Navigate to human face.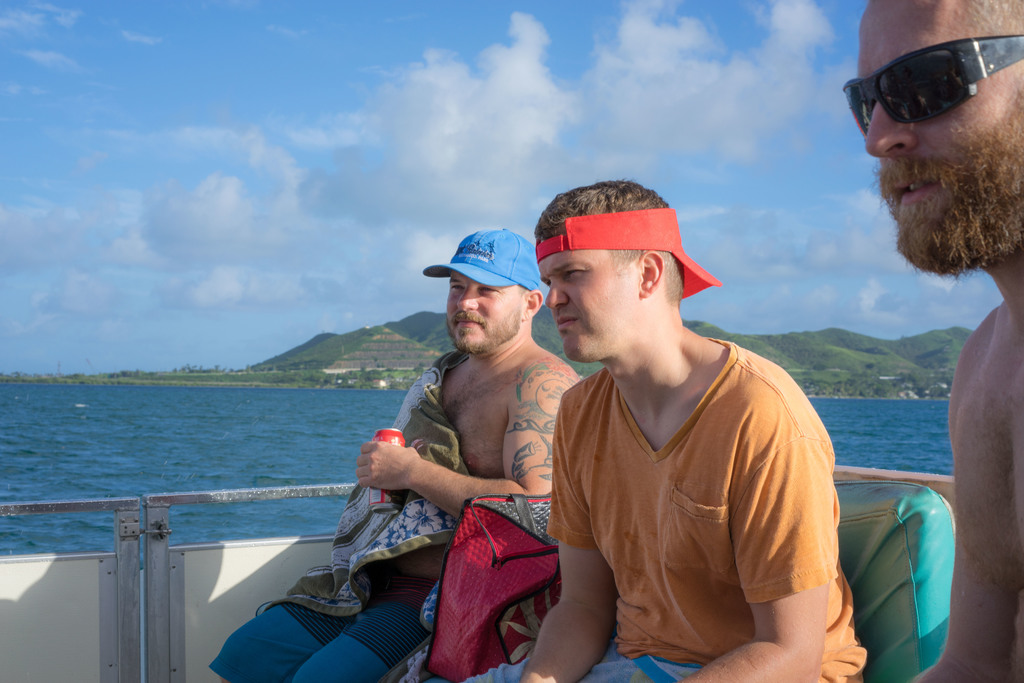
Navigation target: select_region(447, 275, 522, 360).
